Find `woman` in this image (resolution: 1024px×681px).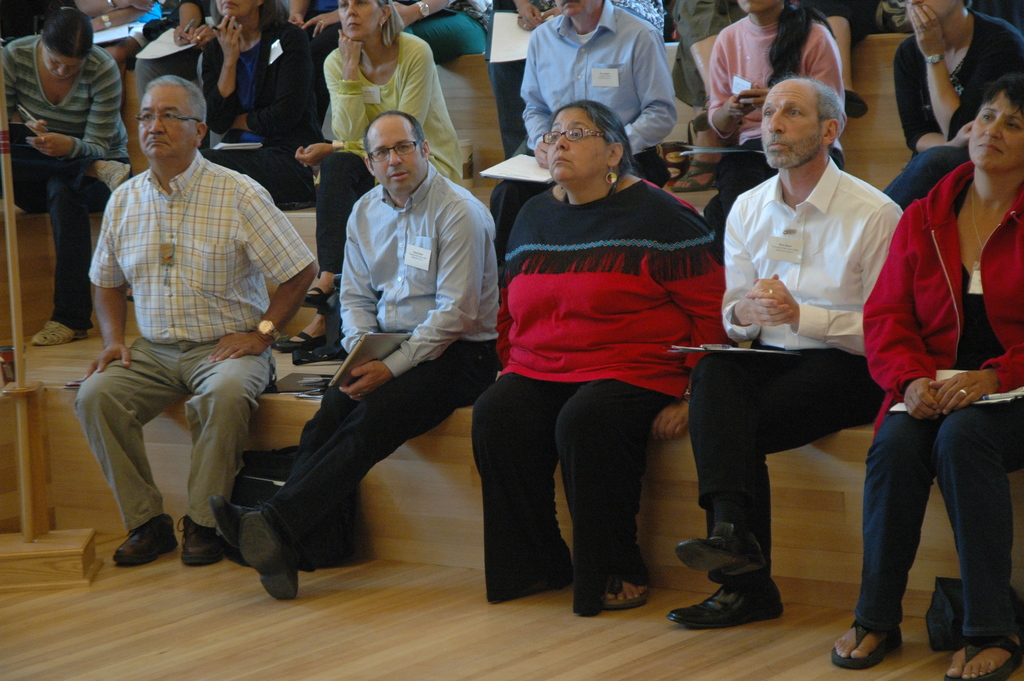
box=[890, 0, 1023, 204].
